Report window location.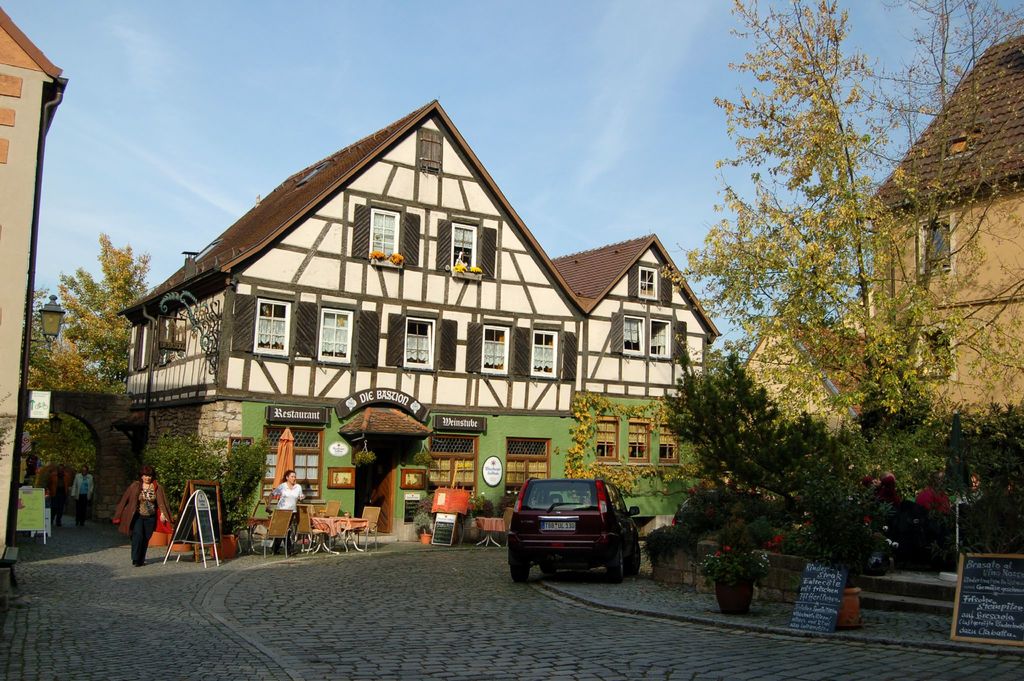
Report: rect(531, 332, 557, 375).
